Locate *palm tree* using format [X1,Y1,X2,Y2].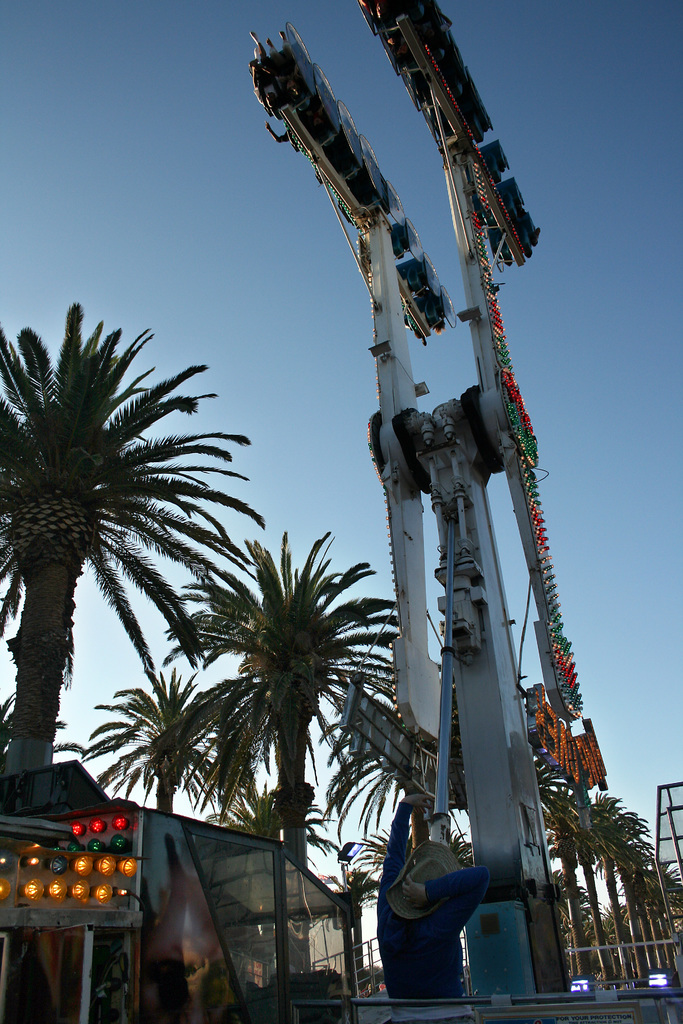
[579,781,639,956].
